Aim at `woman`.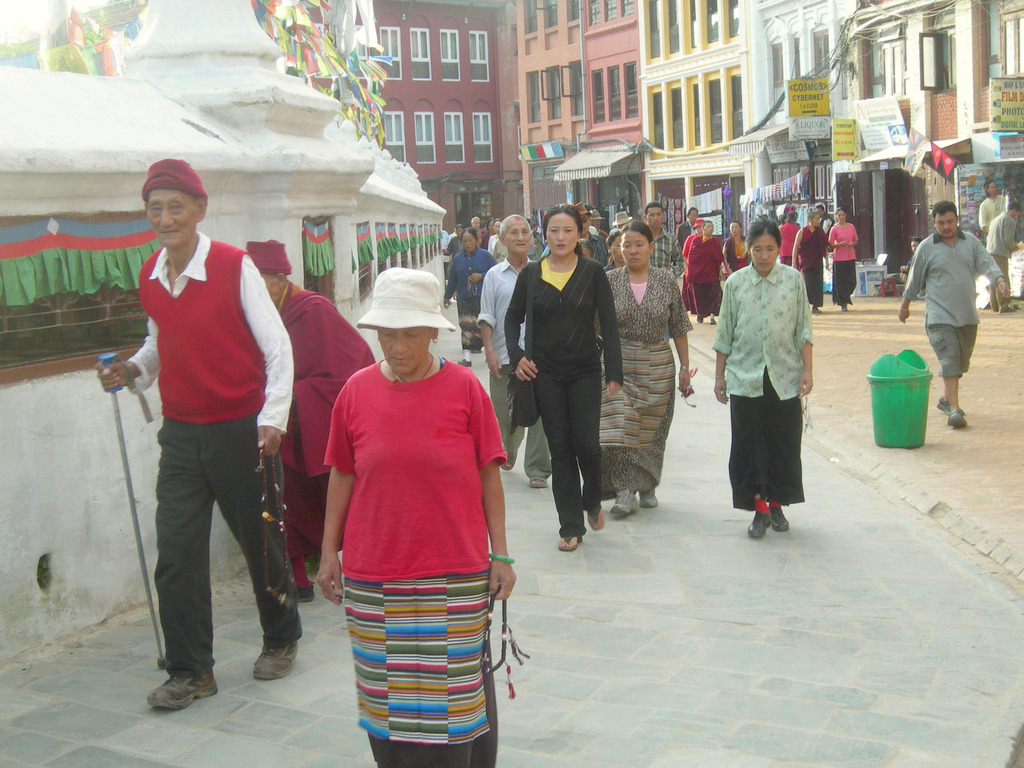
Aimed at left=490, top=219, right=499, bottom=252.
